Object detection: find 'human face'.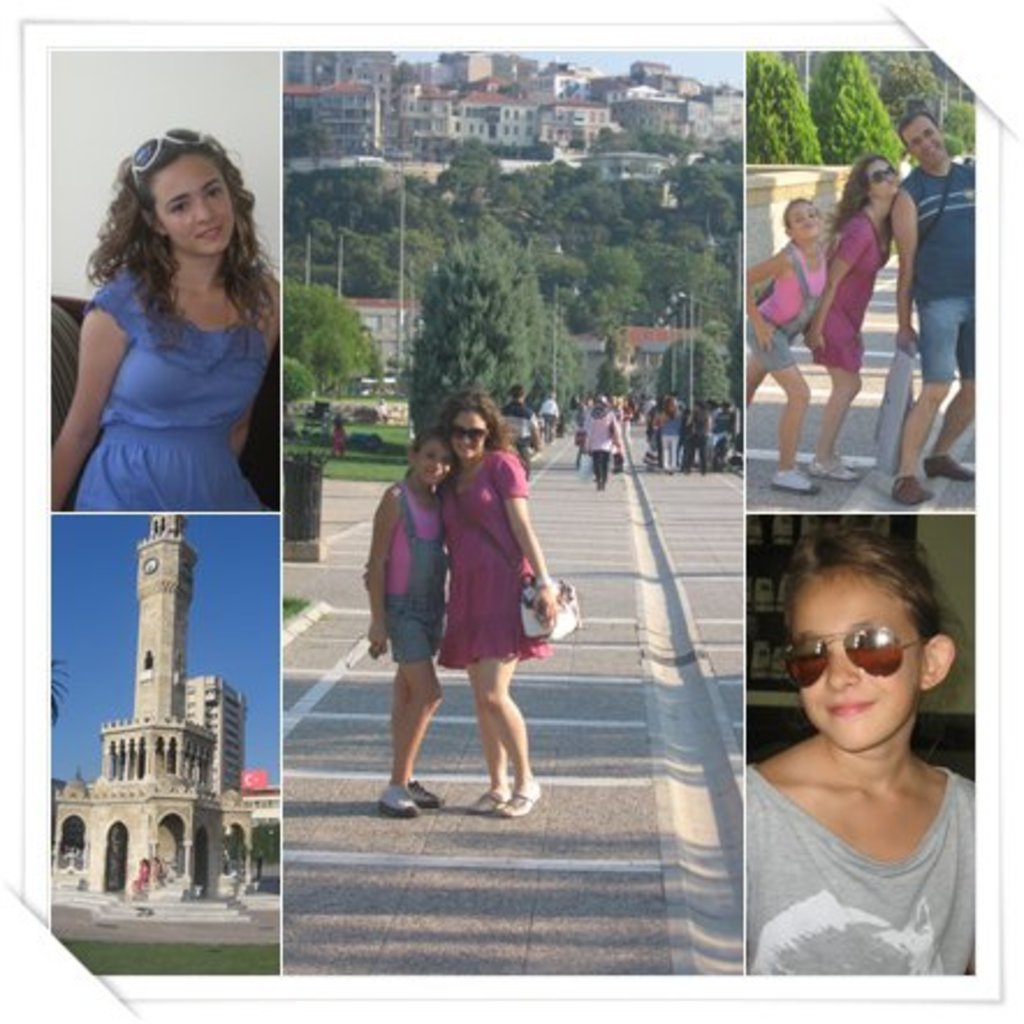
<region>904, 109, 941, 164</region>.
